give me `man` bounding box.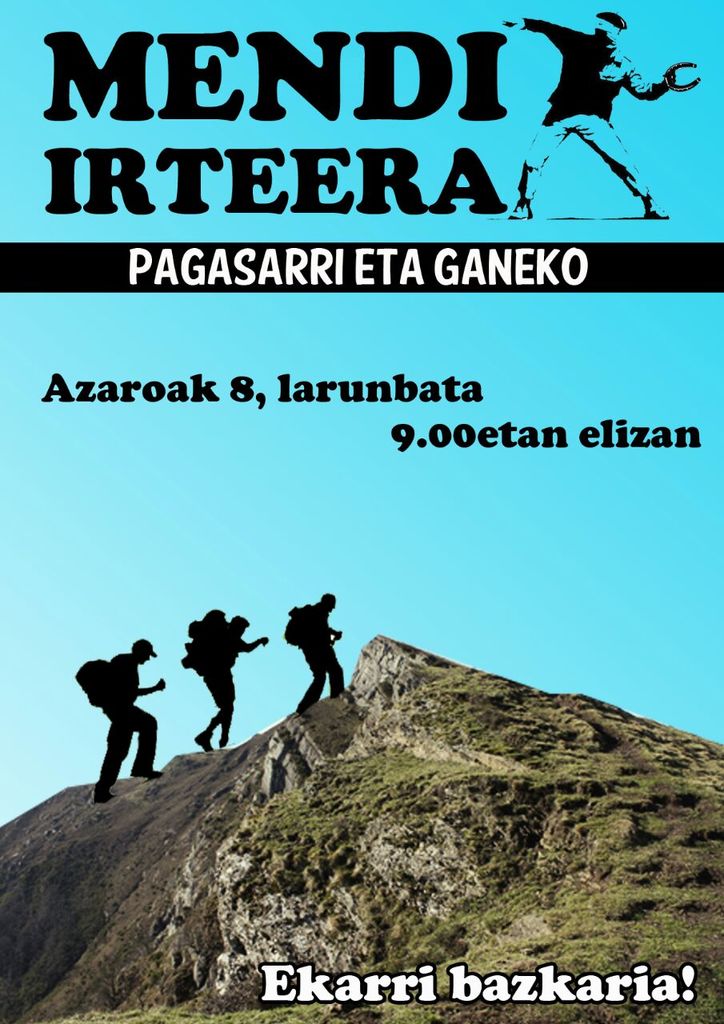
box(301, 594, 341, 713).
